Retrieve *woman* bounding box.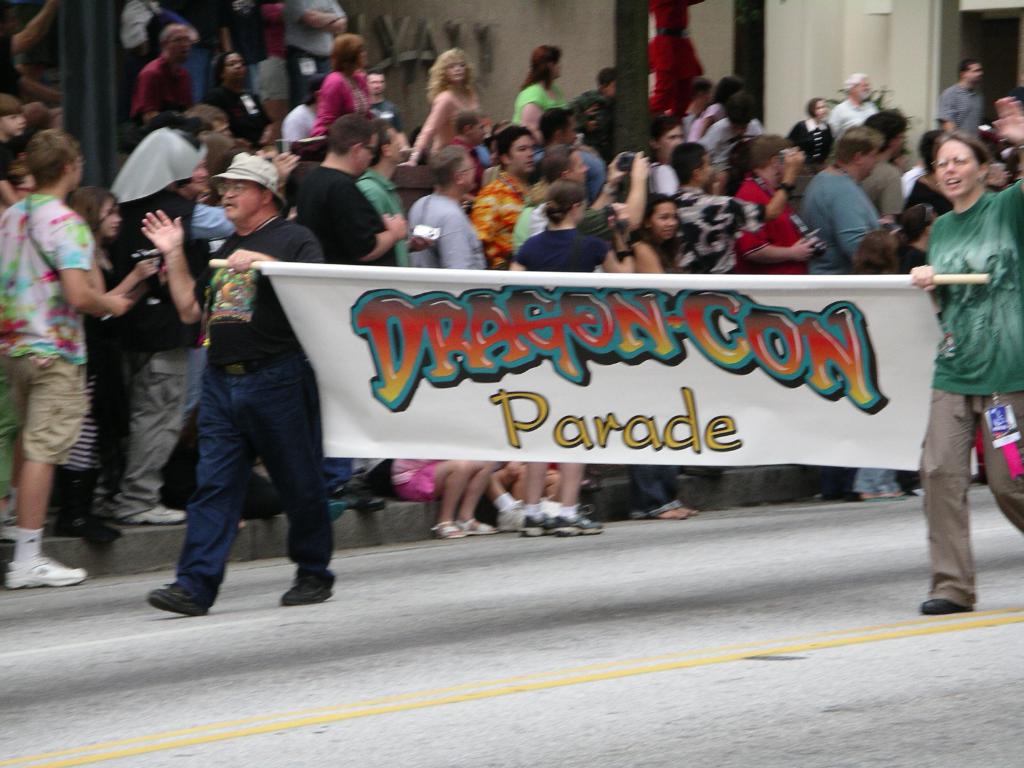
Bounding box: bbox=[303, 35, 372, 139].
